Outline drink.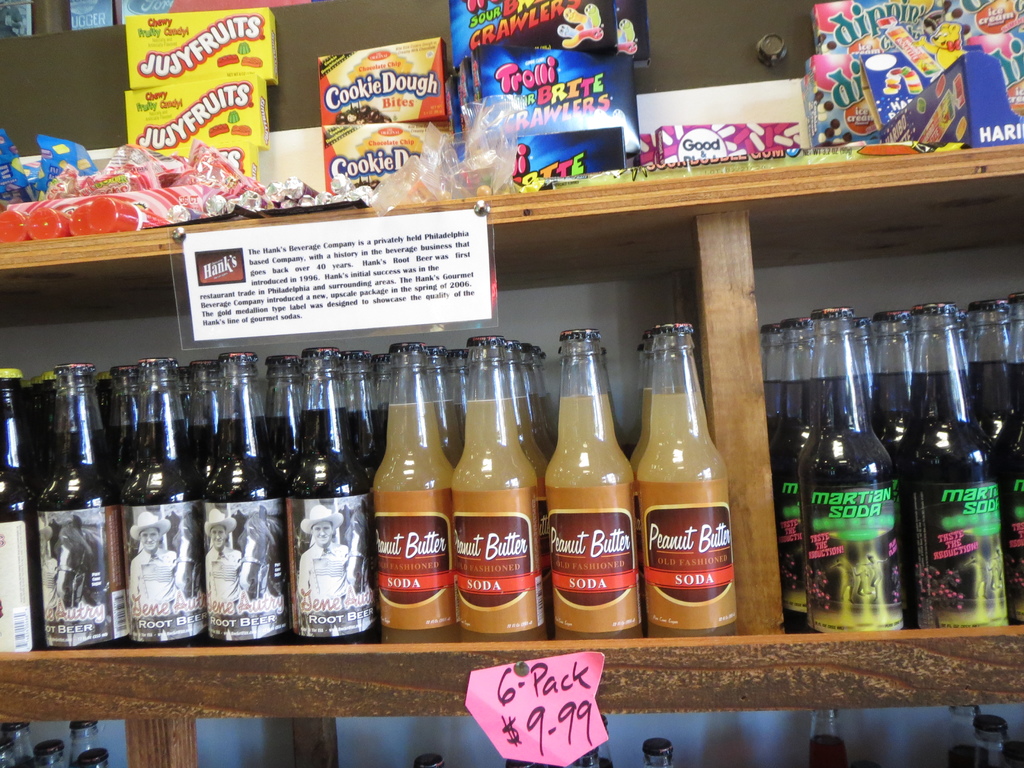
Outline: select_region(631, 318, 728, 642).
